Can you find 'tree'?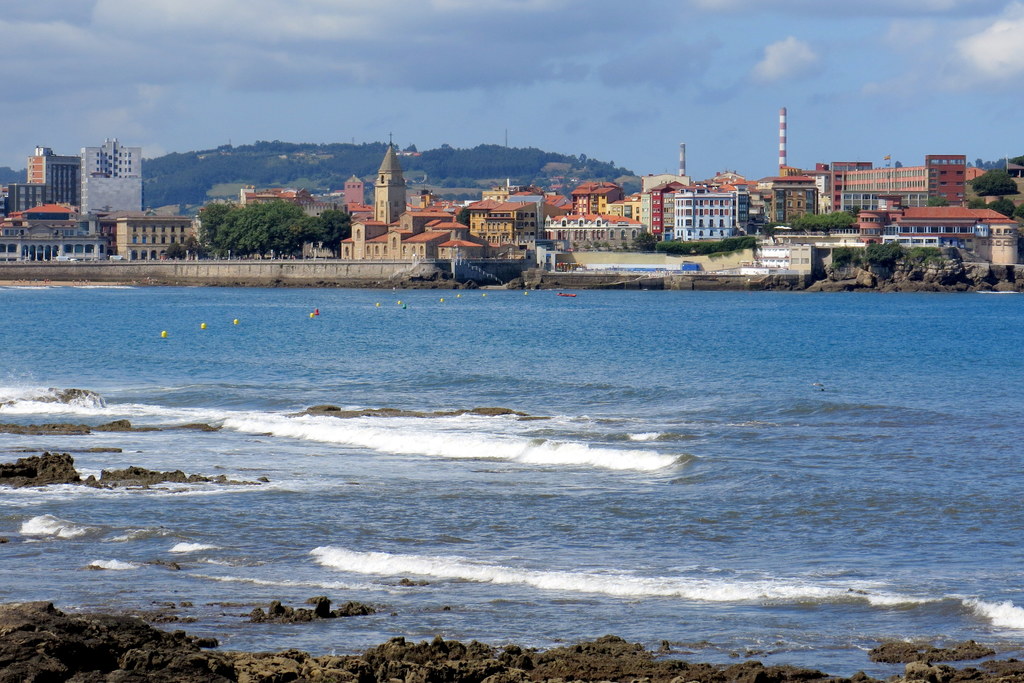
Yes, bounding box: <box>184,231,202,257</box>.
